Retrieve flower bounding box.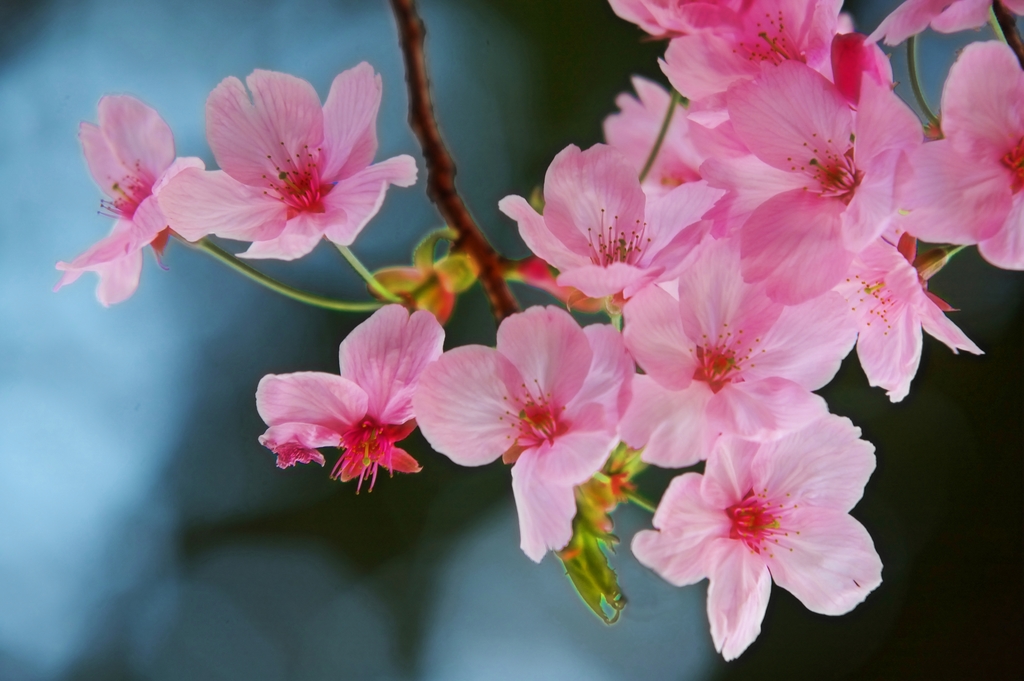
Bounding box: (499,144,731,291).
